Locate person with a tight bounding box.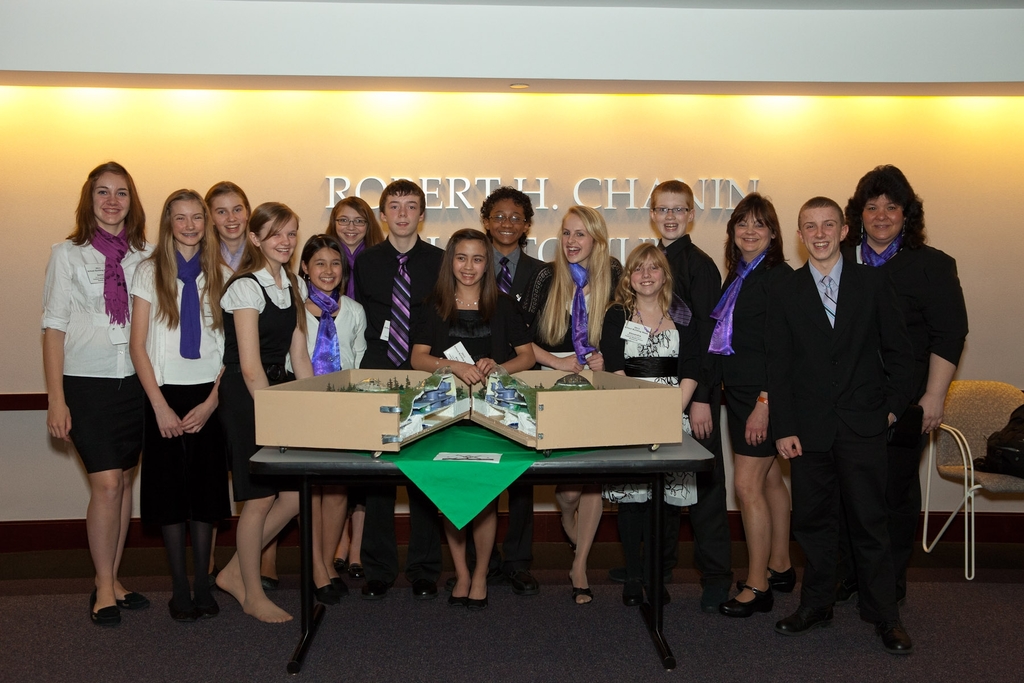
bbox(784, 192, 890, 616).
